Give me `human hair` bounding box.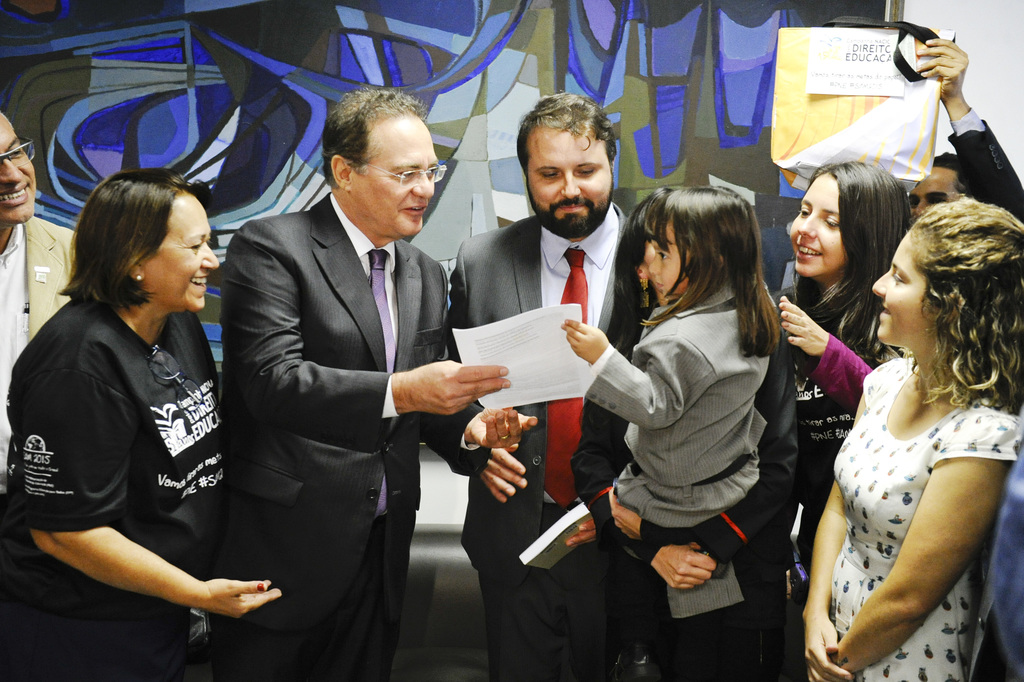
802/159/911/359.
